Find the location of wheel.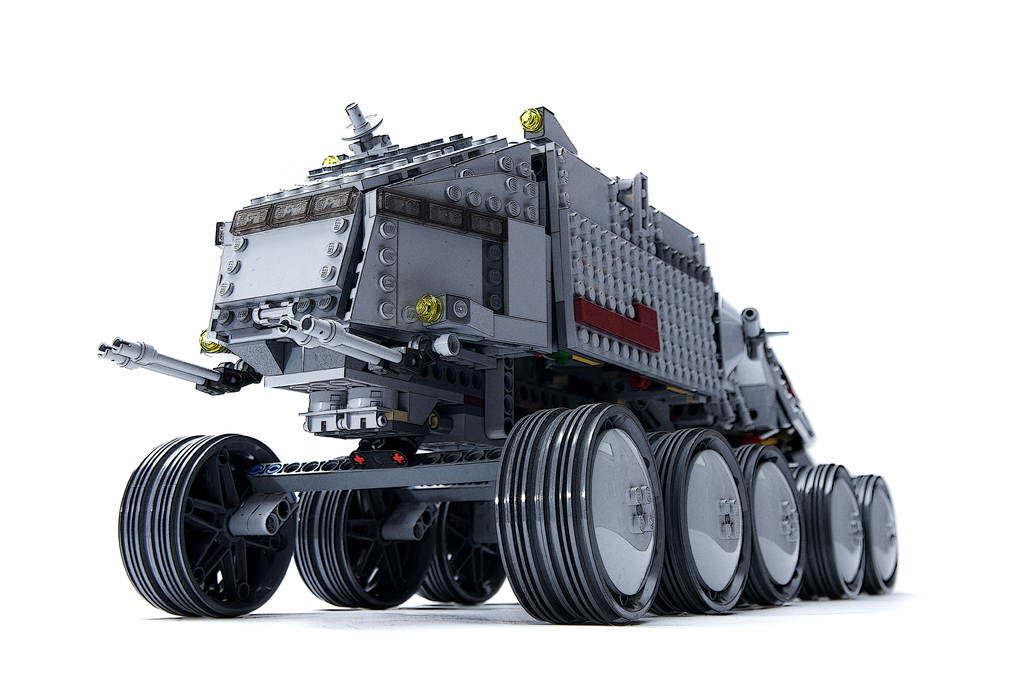
Location: left=111, top=425, right=300, bottom=620.
